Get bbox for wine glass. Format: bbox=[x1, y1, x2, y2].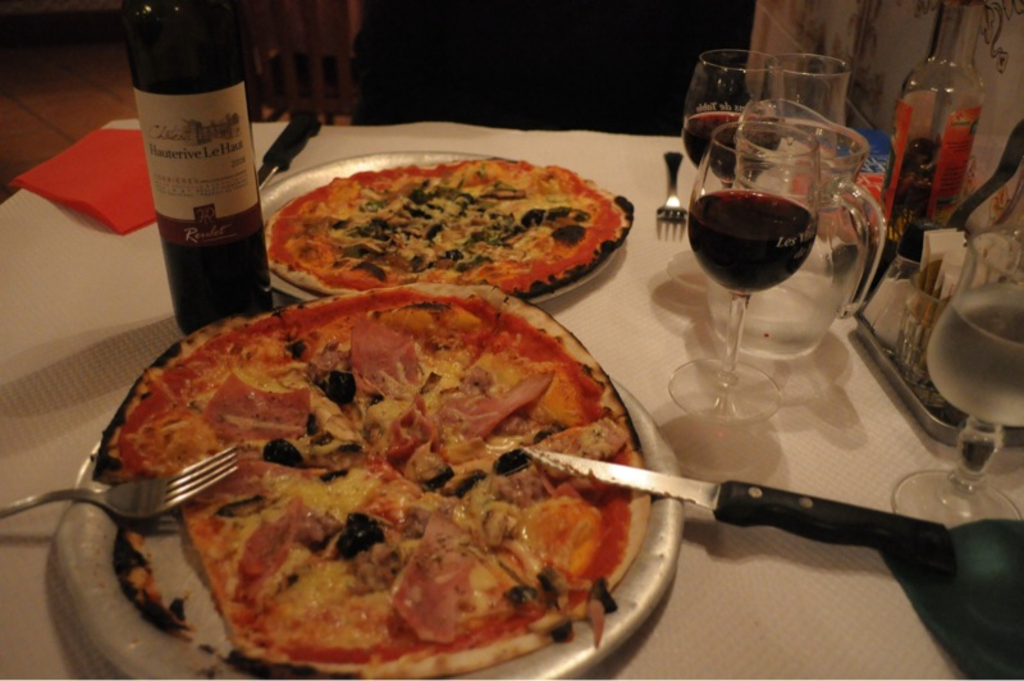
bbox=[692, 114, 819, 408].
